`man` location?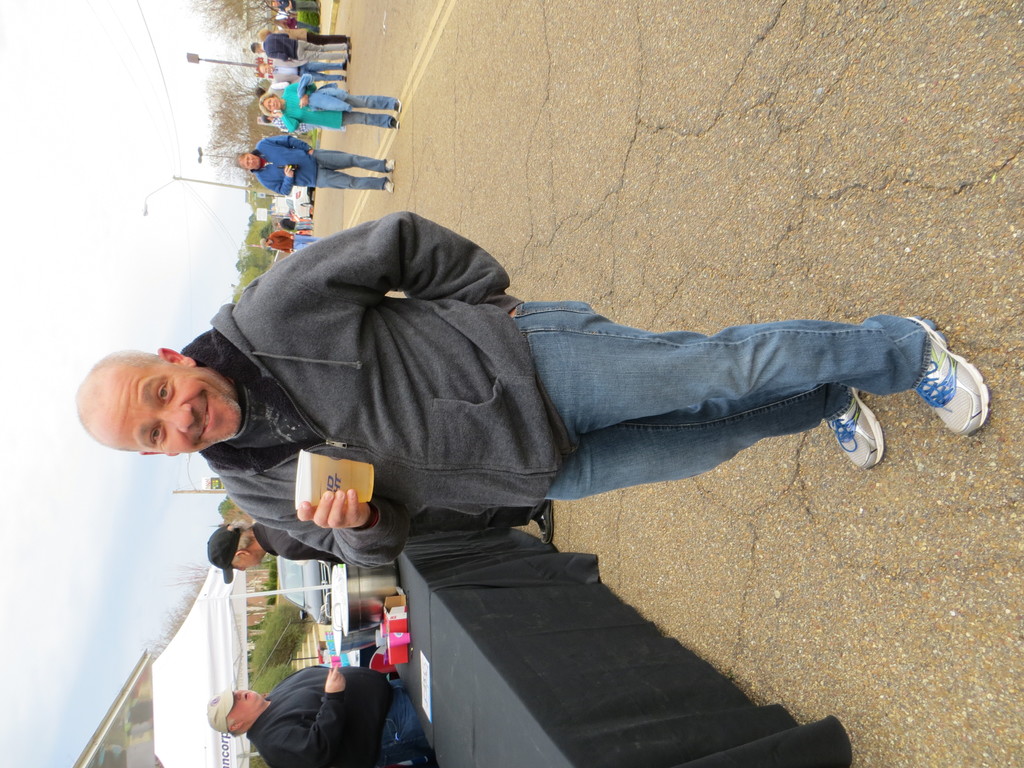
bbox=[260, 236, 324, 250]
